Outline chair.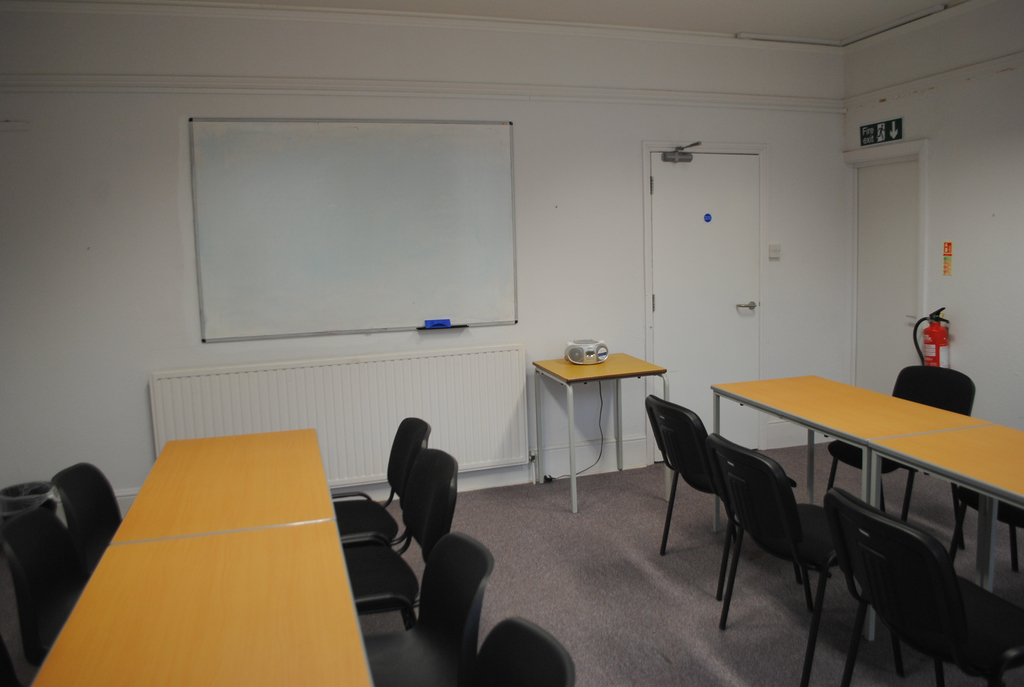
Outline: rect(826, 363, 975, 550).
